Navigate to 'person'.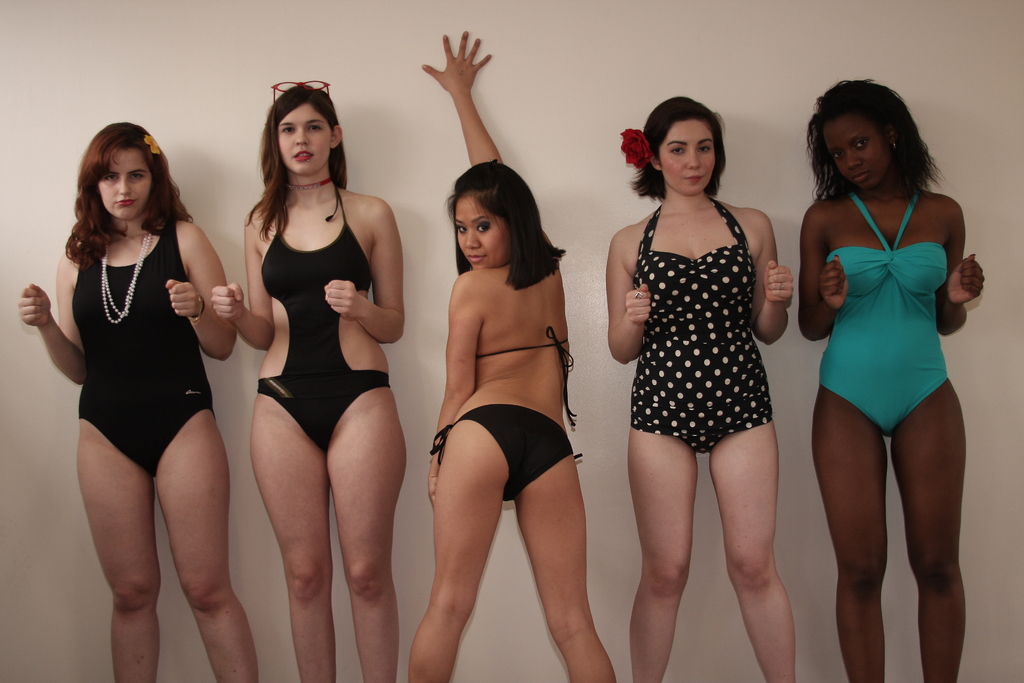
Navigation target: (218,72,405,682).
